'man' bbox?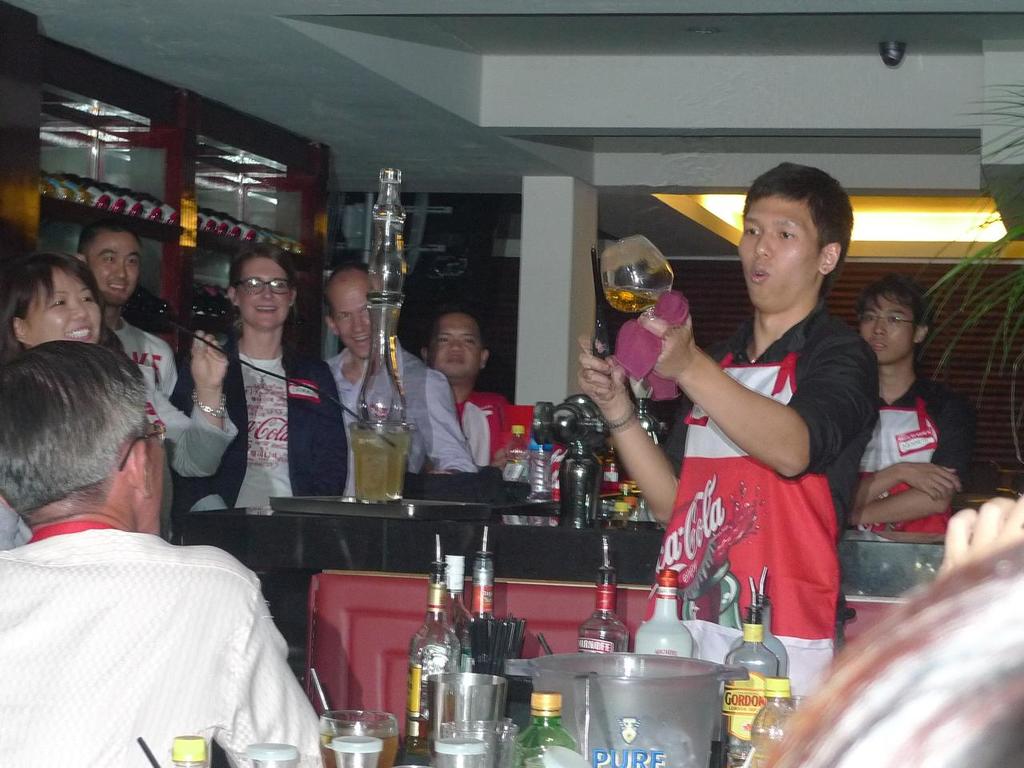
crop(575, 160, 874, 698)
